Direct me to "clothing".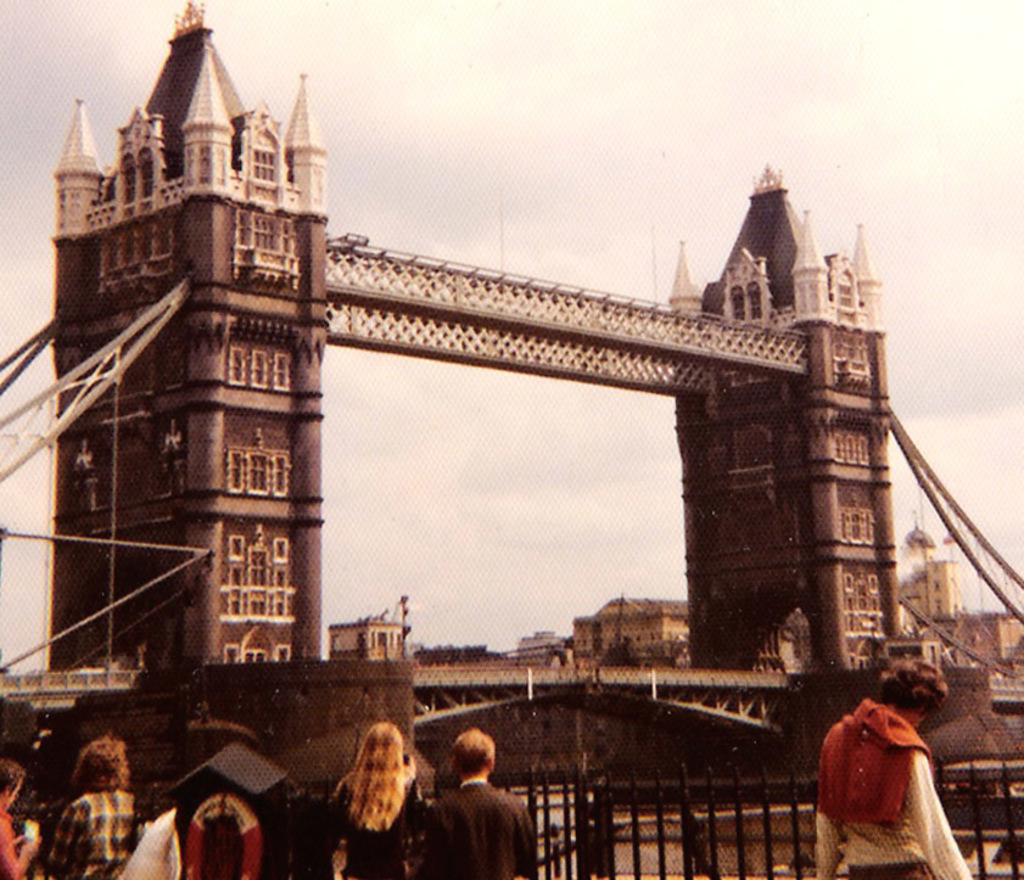
Direction: [left=811, top=694, right=967, bottom=879].
